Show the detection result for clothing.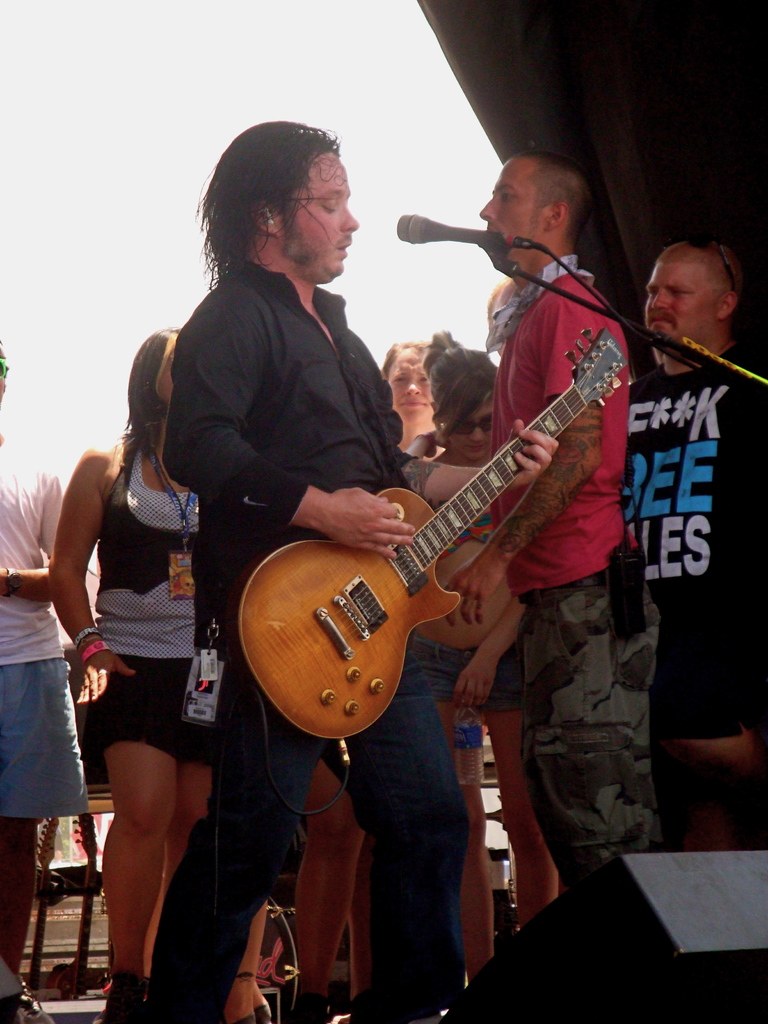
(93, 435, 248, 769).
